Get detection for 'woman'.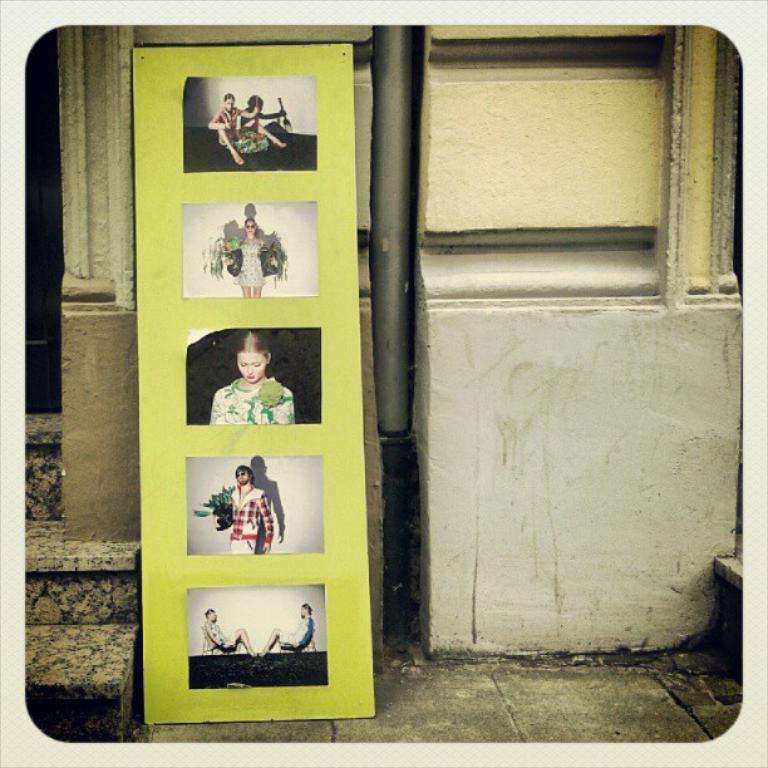
Detection: [203,607,257,663].
